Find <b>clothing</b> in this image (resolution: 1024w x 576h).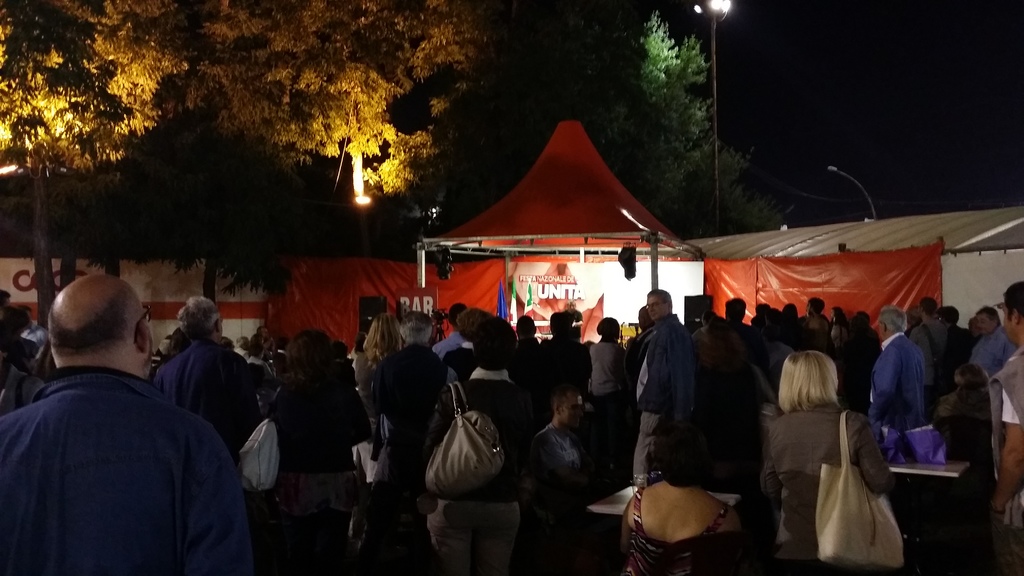
<bbox>628, 487, 740, 575</bbox>.
